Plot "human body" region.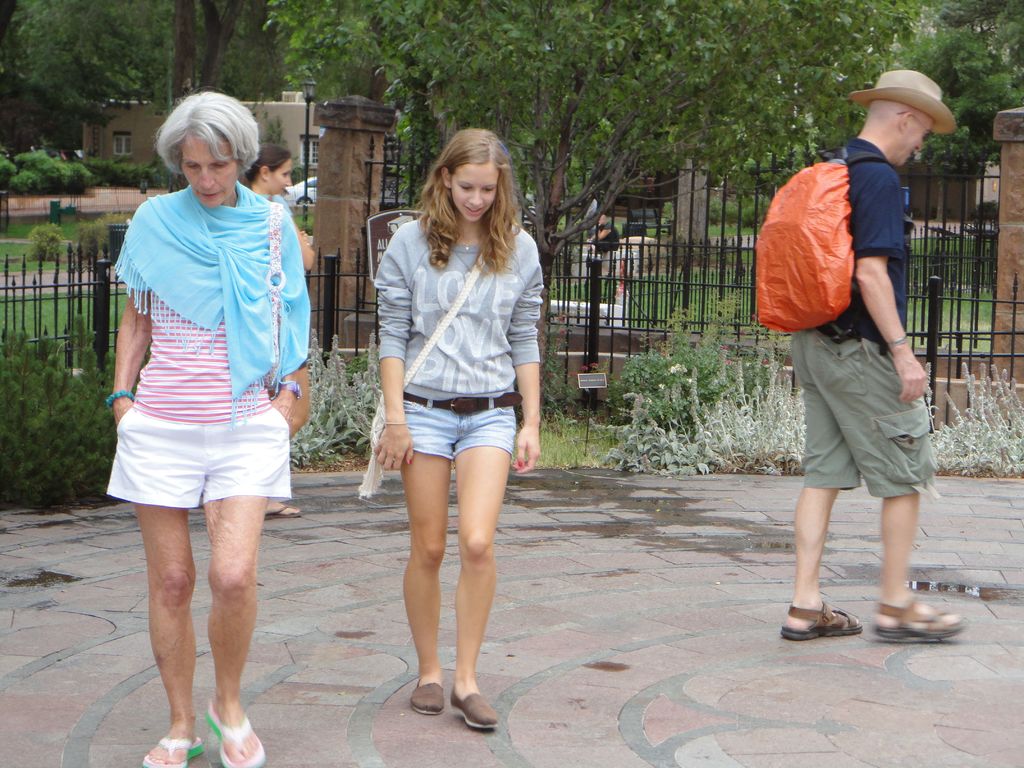
Plotted at <box>753,68,963,644</box>.
